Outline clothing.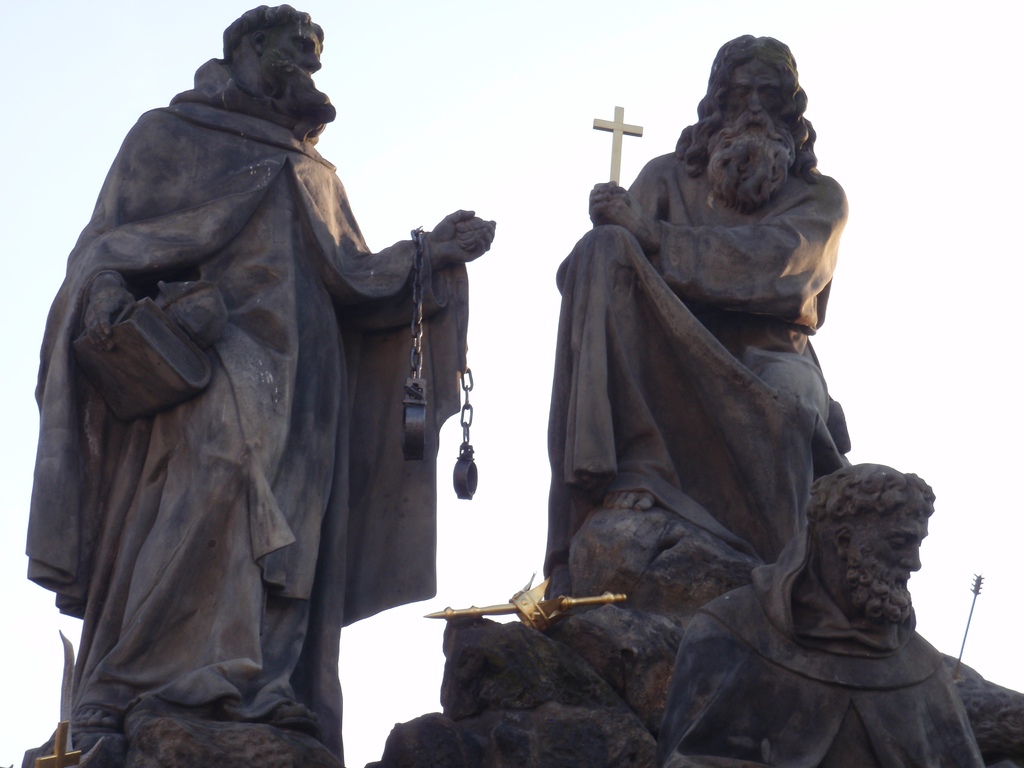
Outline: box=[664, 525, 988, 767].
